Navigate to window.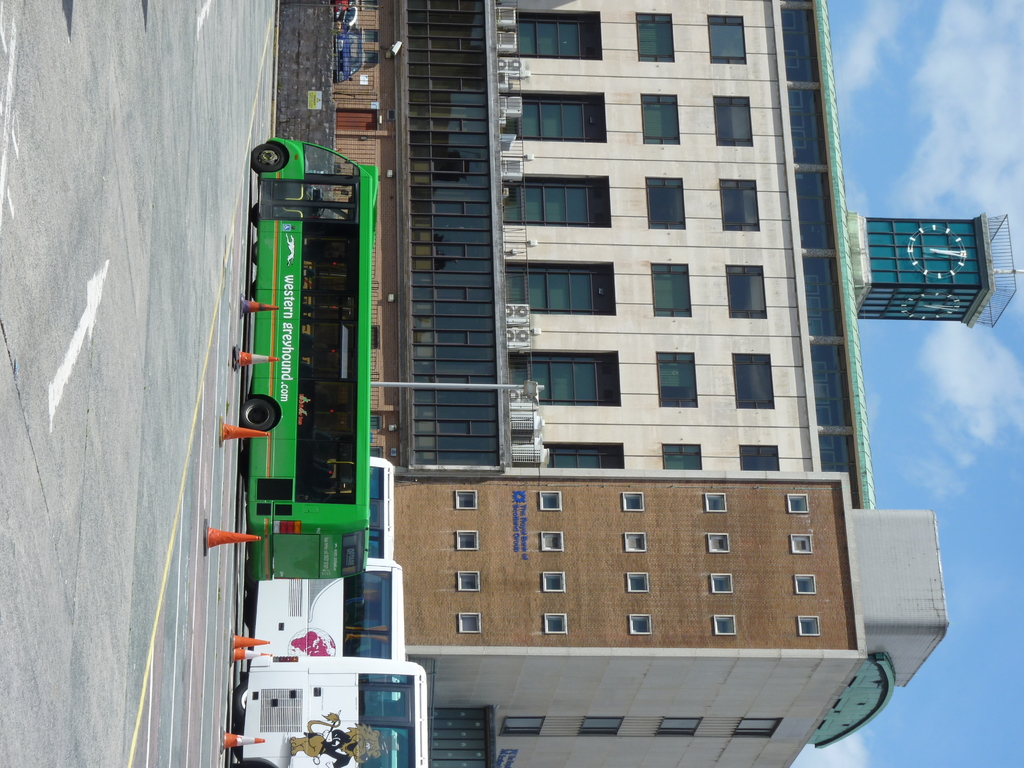
Navigation target: x1=516, y1=97, x2=607, y2=140.
